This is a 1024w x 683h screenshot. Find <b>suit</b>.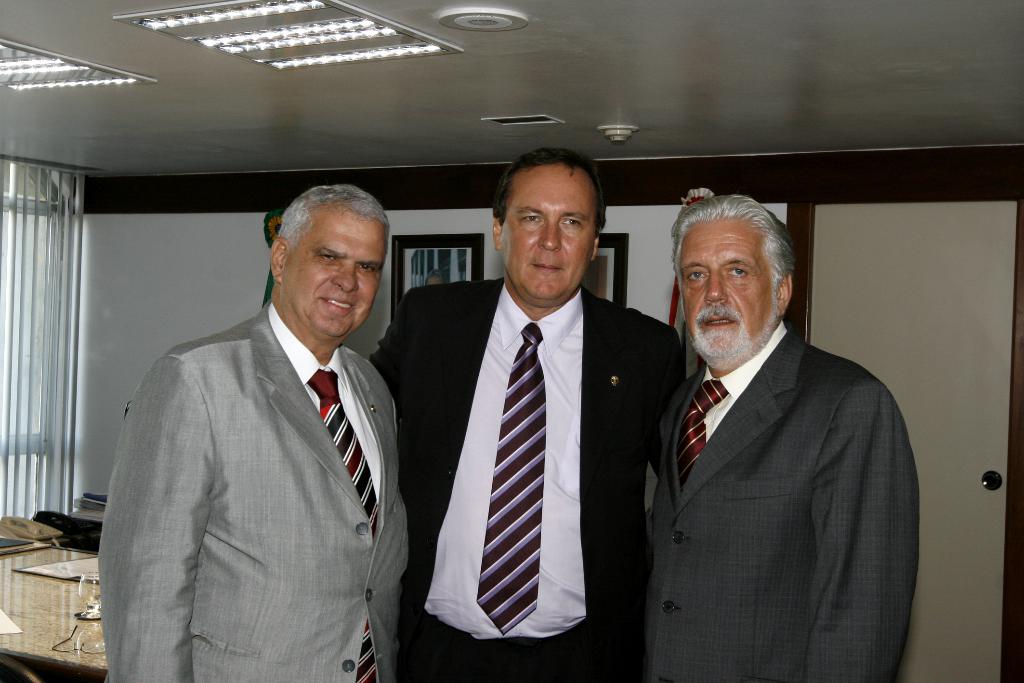
Bounding box: 643 317 920 681.
